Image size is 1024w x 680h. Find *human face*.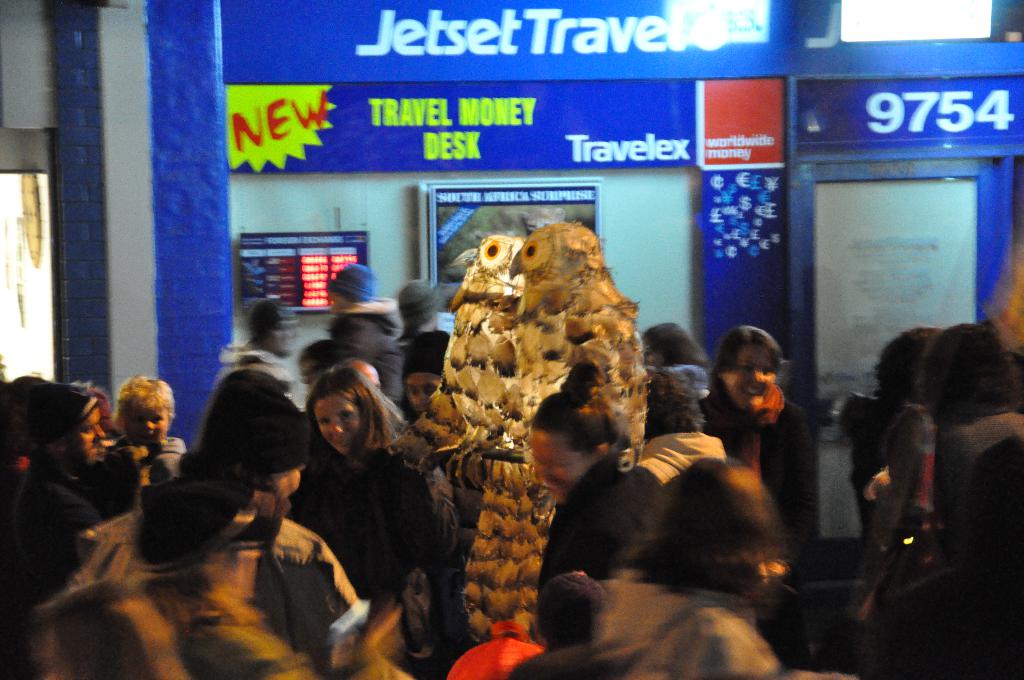
[532,433,586,503].
